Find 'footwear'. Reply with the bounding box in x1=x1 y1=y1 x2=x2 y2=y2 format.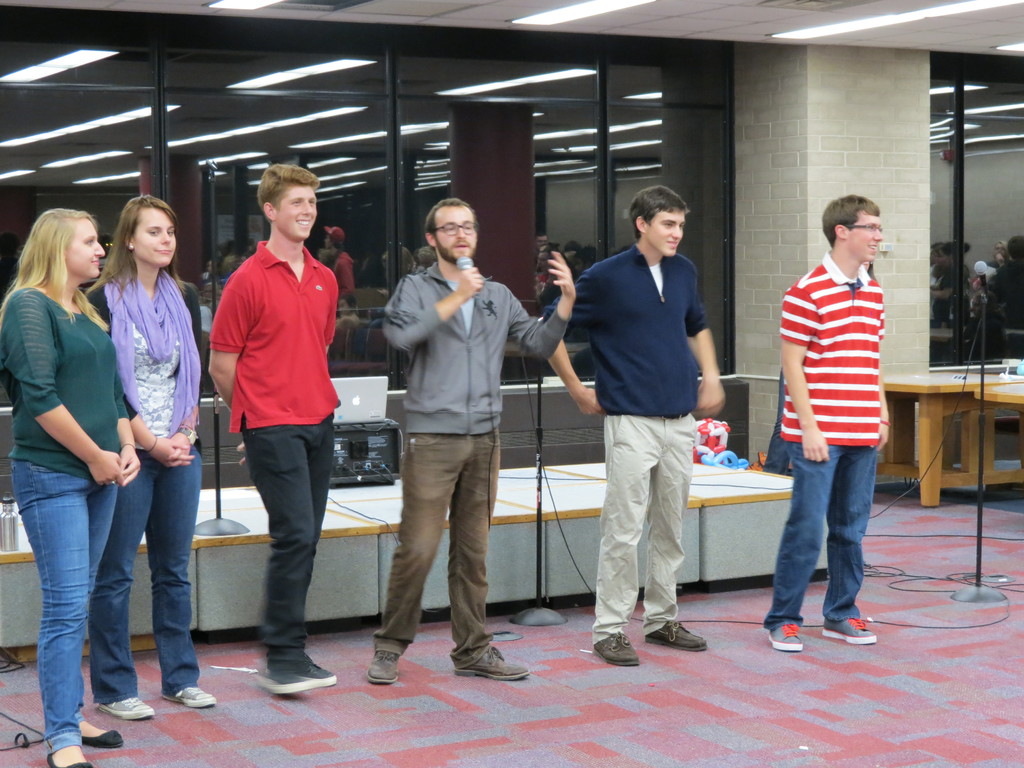
x1=80 y1=724 x2=123 y2=748.
